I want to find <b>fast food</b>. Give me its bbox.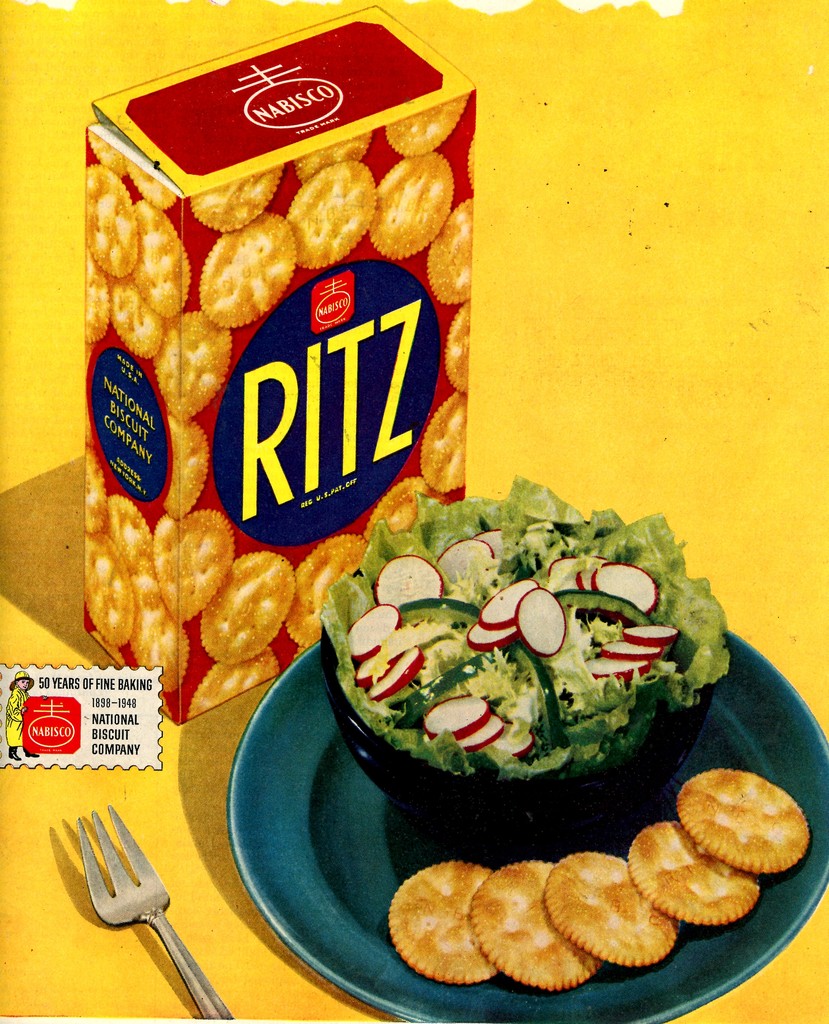
BBox(385, 767, 810, 984).
